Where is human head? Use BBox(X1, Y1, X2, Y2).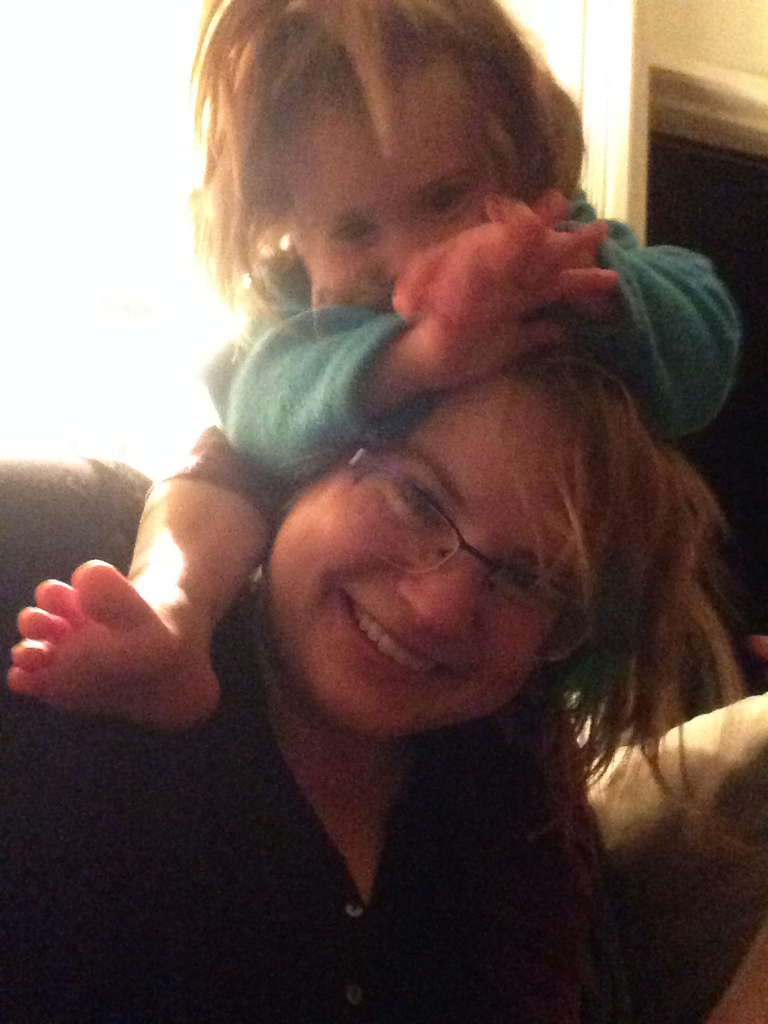
BBox(260, 370, 679, 740).
